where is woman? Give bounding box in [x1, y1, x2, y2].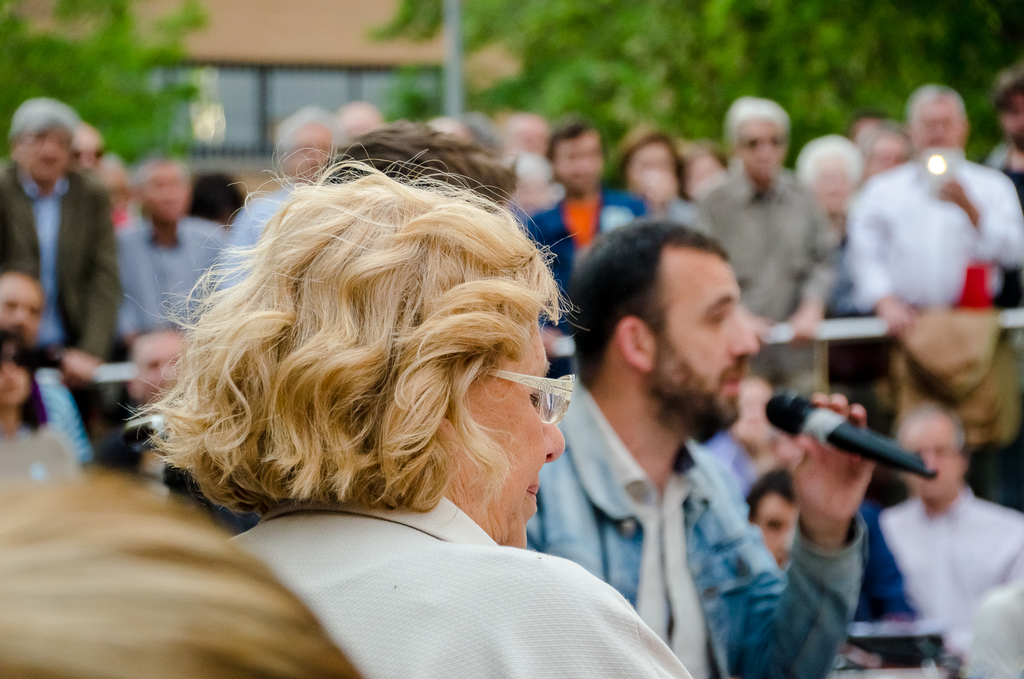
[0, 329, 83, 492].
